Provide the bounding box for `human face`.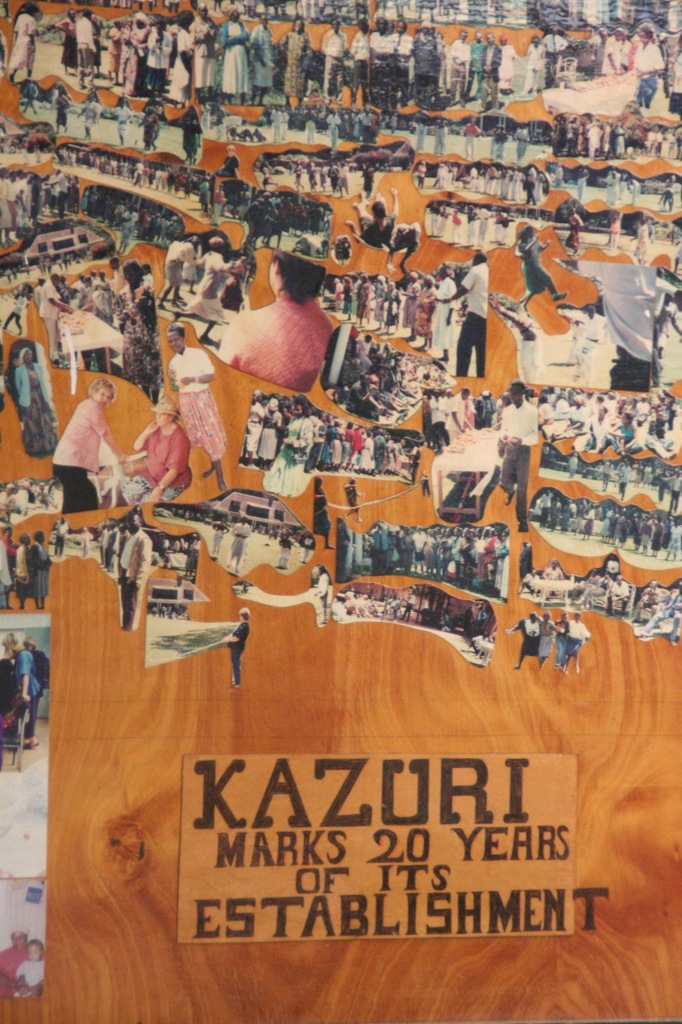
(102, 385, 113, 406).
